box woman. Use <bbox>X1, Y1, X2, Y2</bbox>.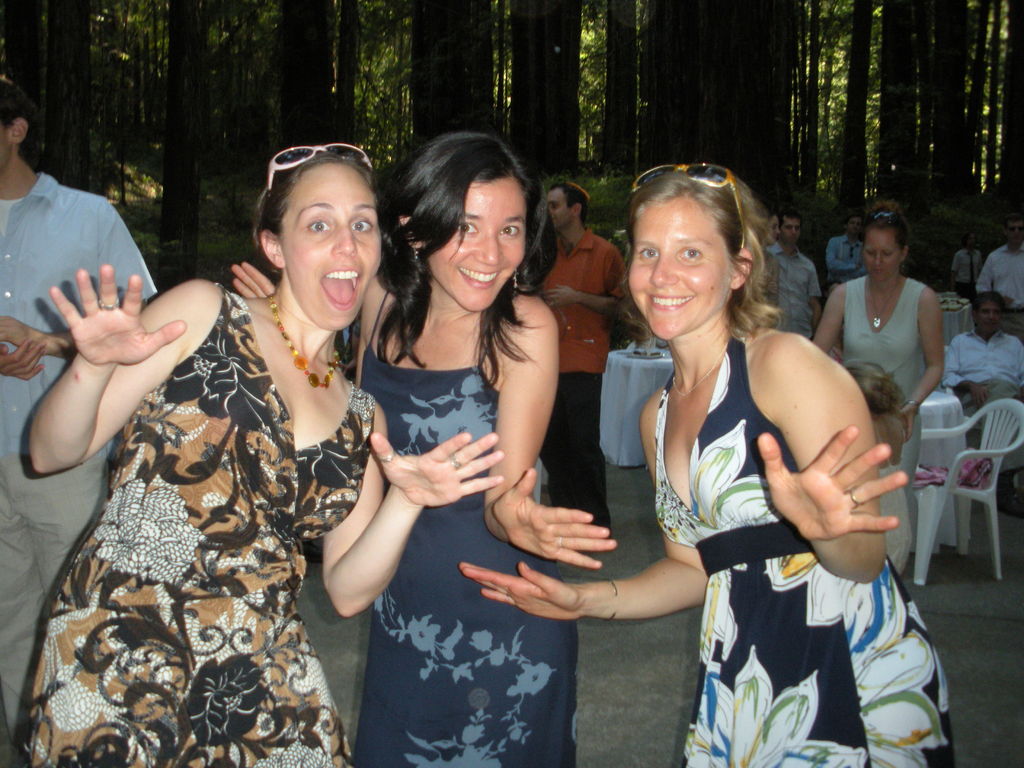
<bbox>813, 196, 948, 538</bbox>.
